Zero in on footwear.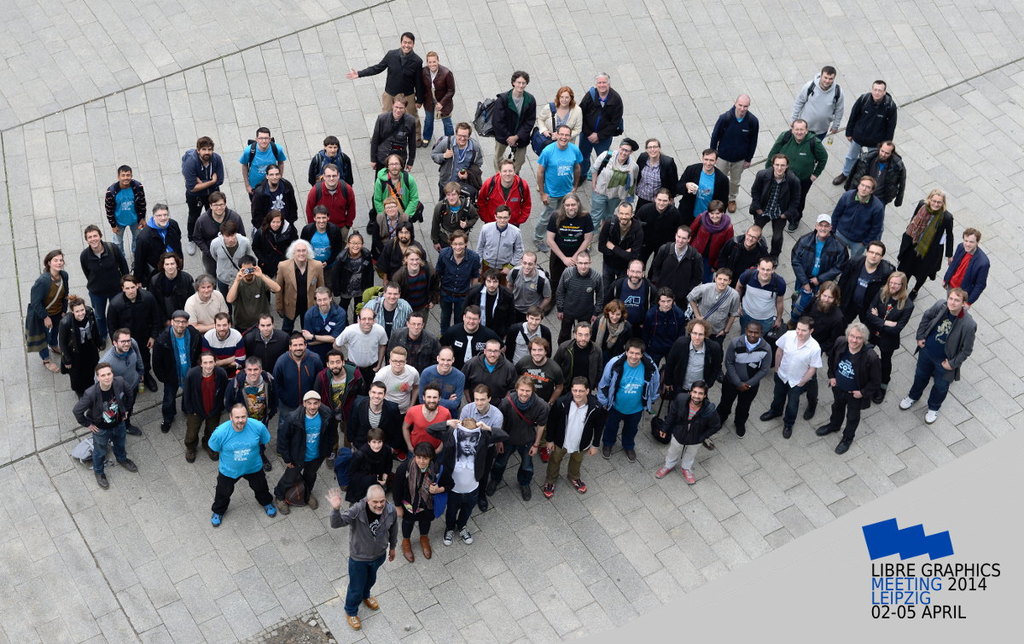
Zeroed in: {"left": 446, "top": 530, "right": 454, "bottom": 544}.
